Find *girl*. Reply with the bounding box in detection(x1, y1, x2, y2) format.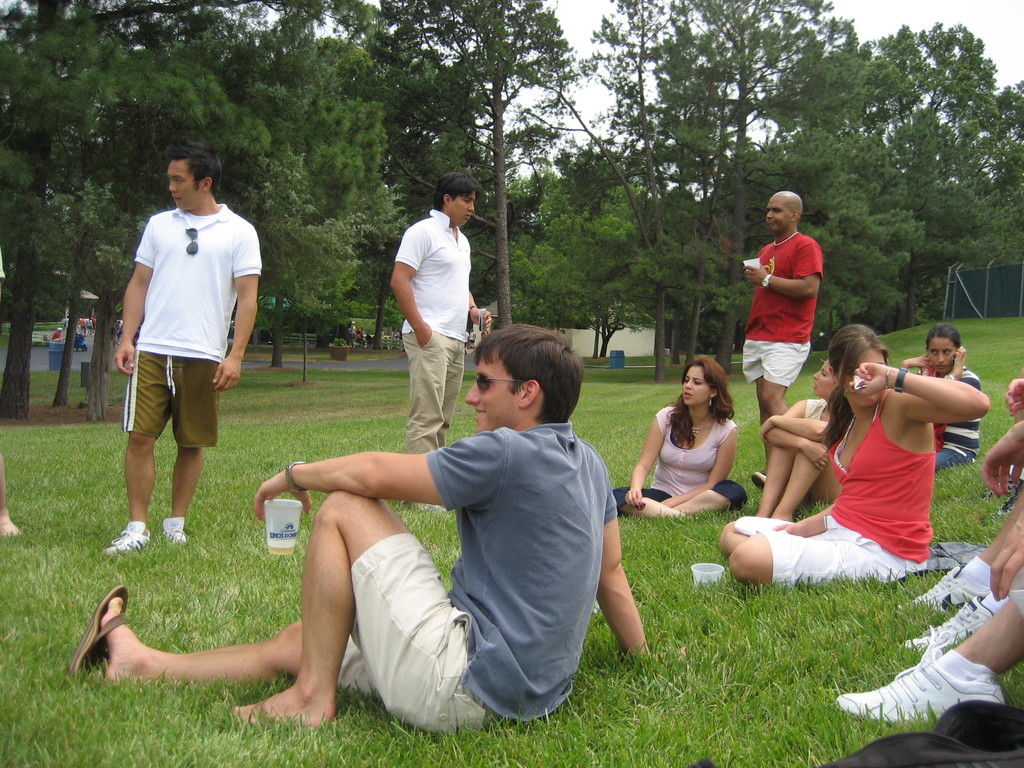
detection(753, 360, 844, 523).
